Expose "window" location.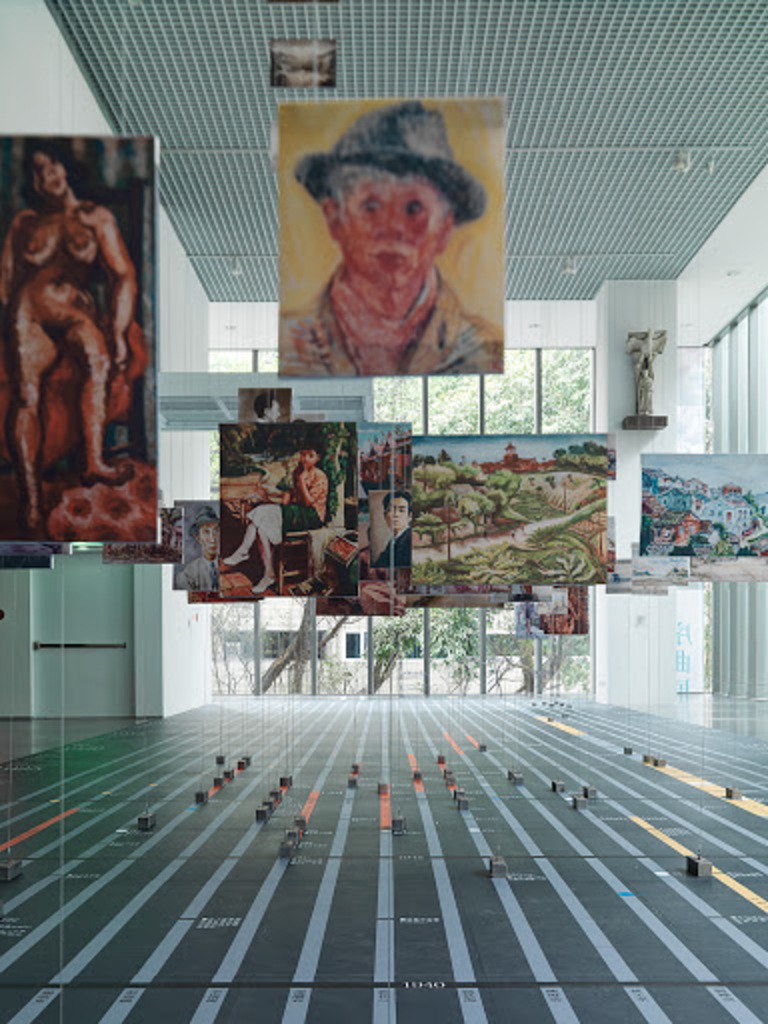
Exposed at pyautogui.locateOnScreen(542, 350, 610, 436).
